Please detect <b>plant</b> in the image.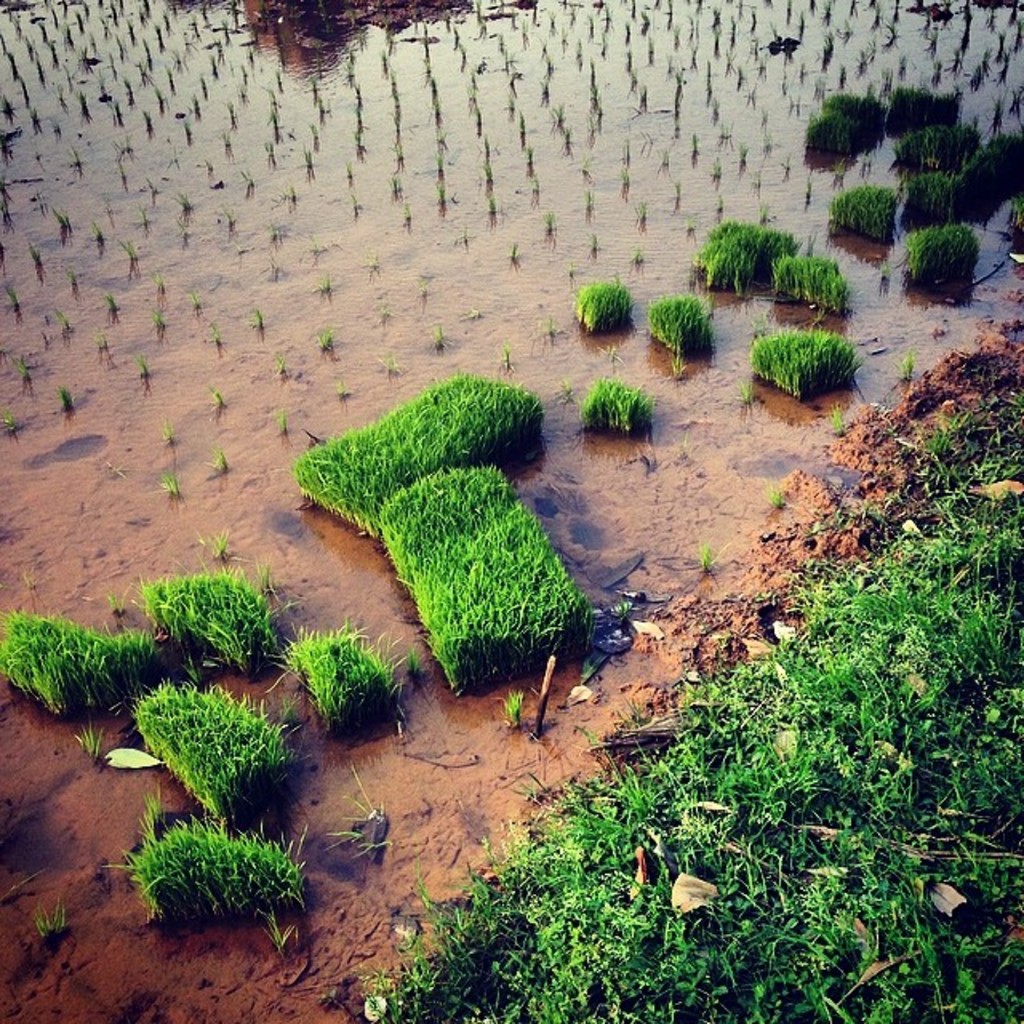
<box>123,554,299,706</box>.
